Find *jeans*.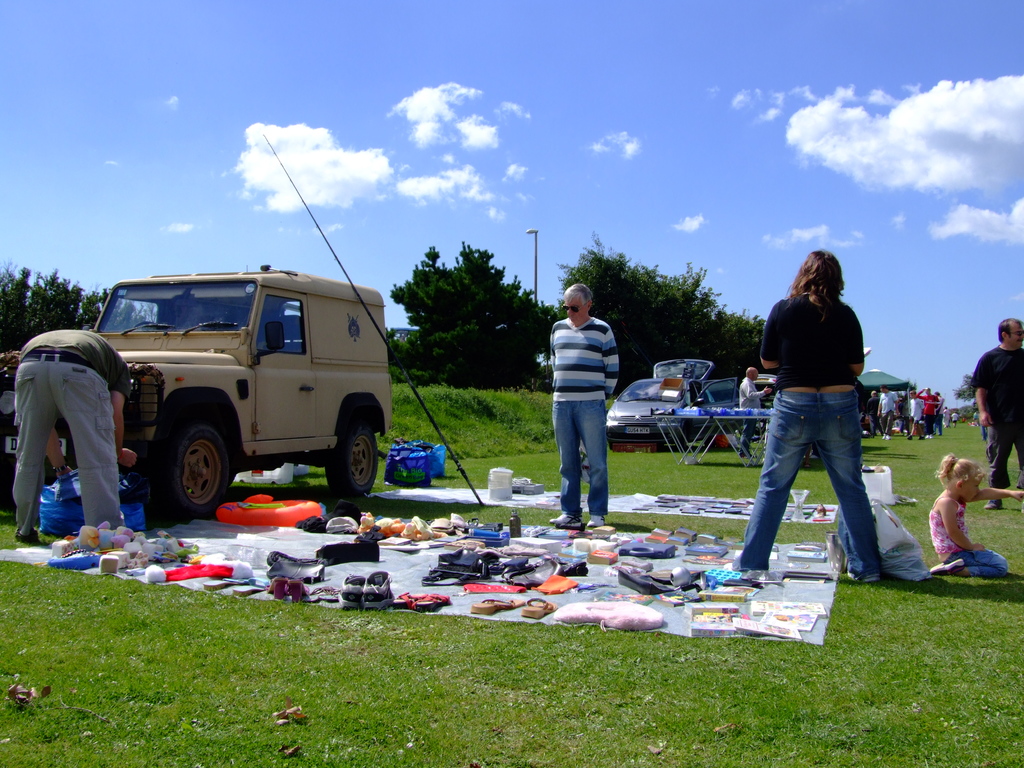
(left=555, top=403, right=612, bottom=516).
